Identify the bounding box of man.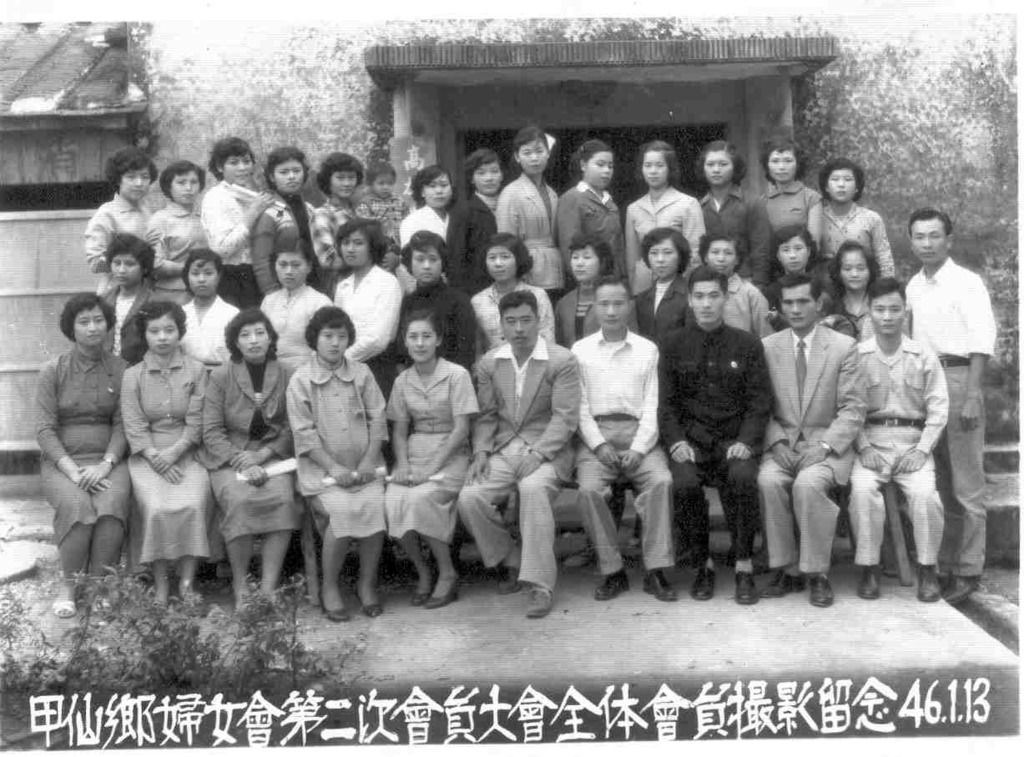
rect(657, 267, 777, 604).
